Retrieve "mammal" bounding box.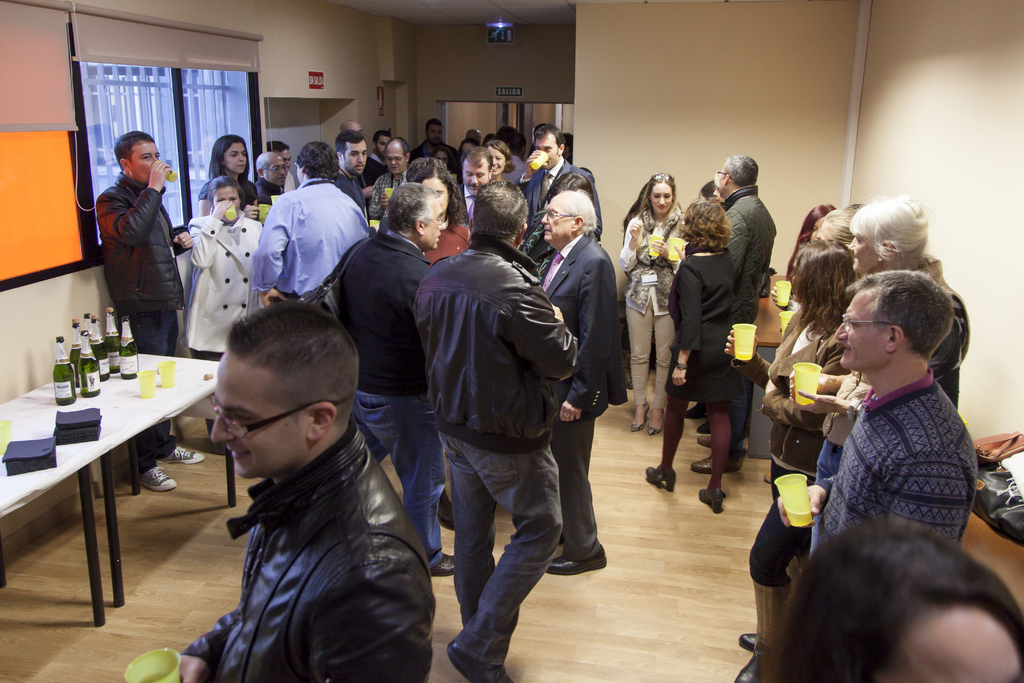
Bounding box: locate(180, 176, 264, 365).
